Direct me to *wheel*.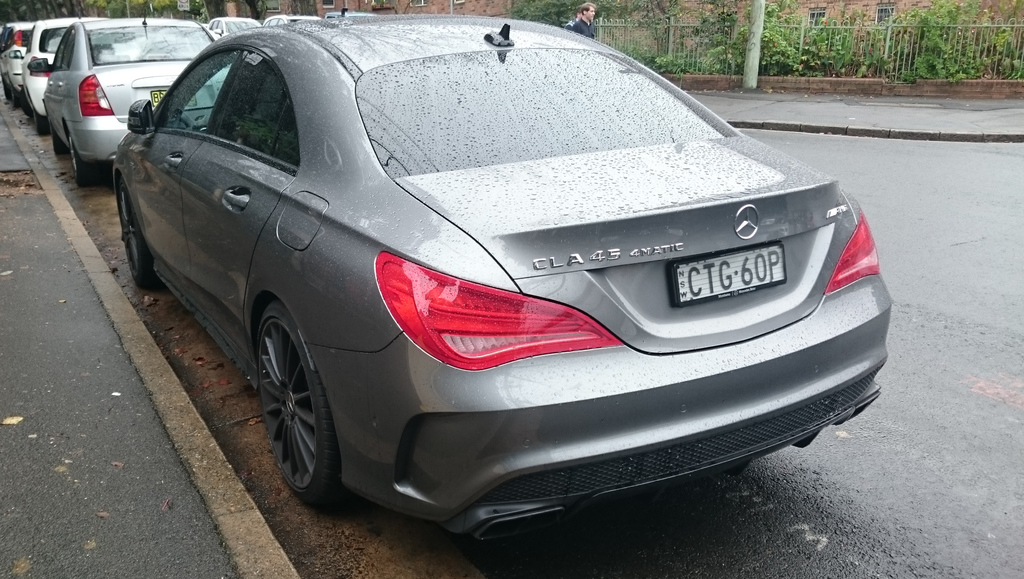
Direction: 122,177,163,288.
